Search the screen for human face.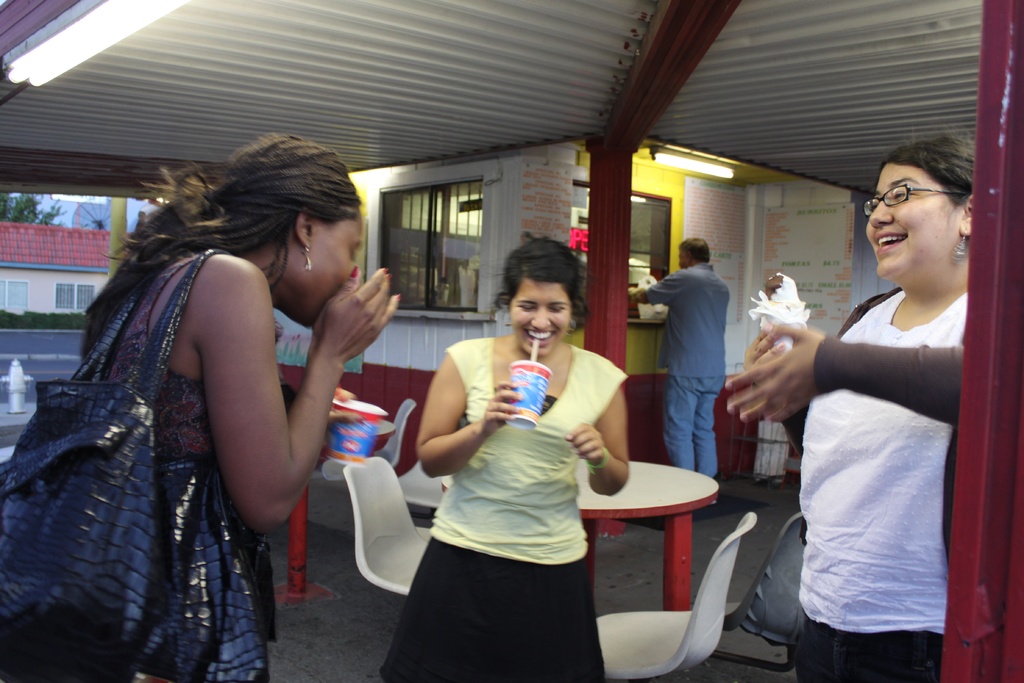
Found at Rect(504, 279, 584, 357).
